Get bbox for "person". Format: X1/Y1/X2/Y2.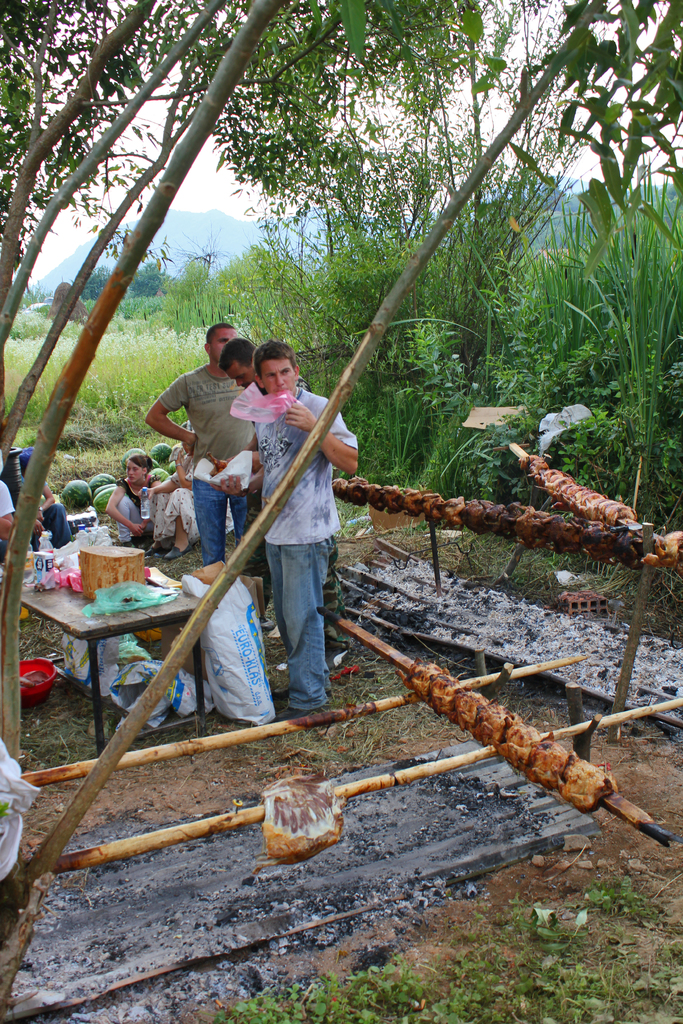
107/458/160/547.
